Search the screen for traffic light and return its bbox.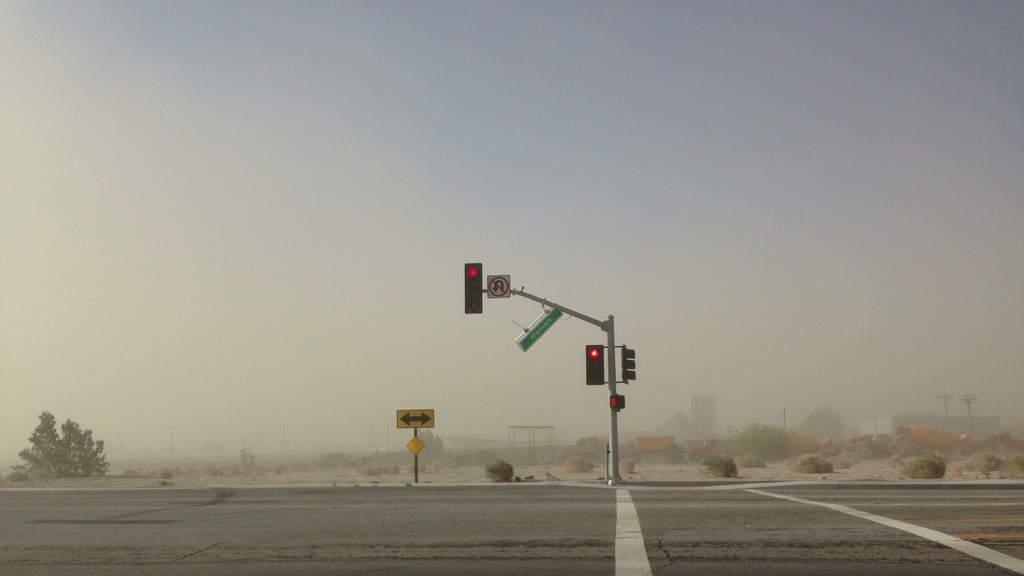
Found: box(609, 394, 624, 410).
